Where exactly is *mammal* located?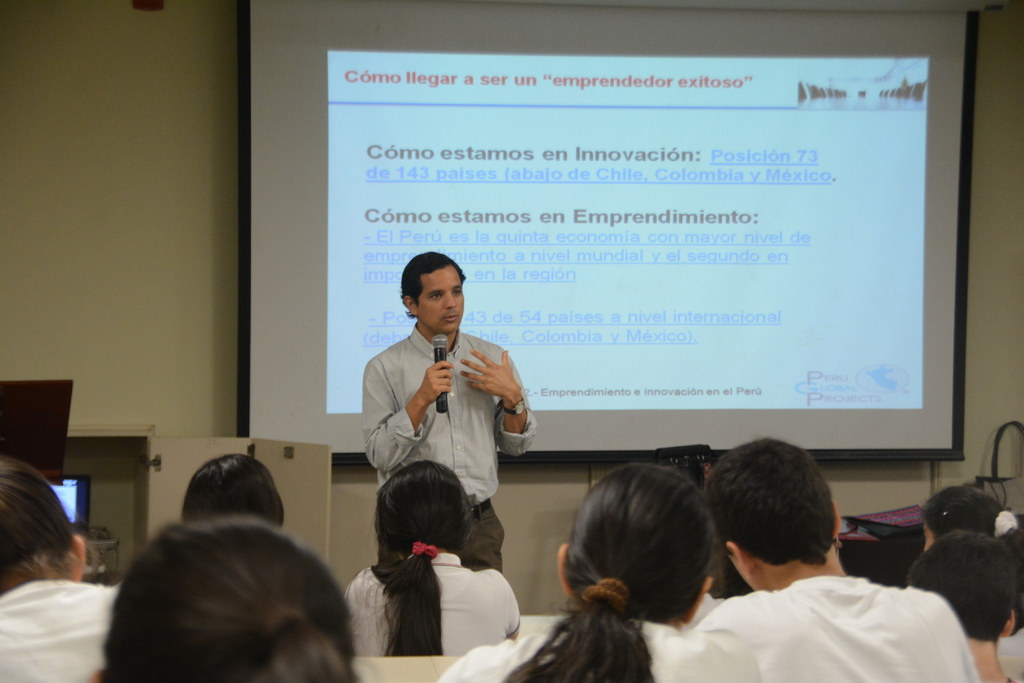
Its bounding box is [437, 460, 762, 682].
